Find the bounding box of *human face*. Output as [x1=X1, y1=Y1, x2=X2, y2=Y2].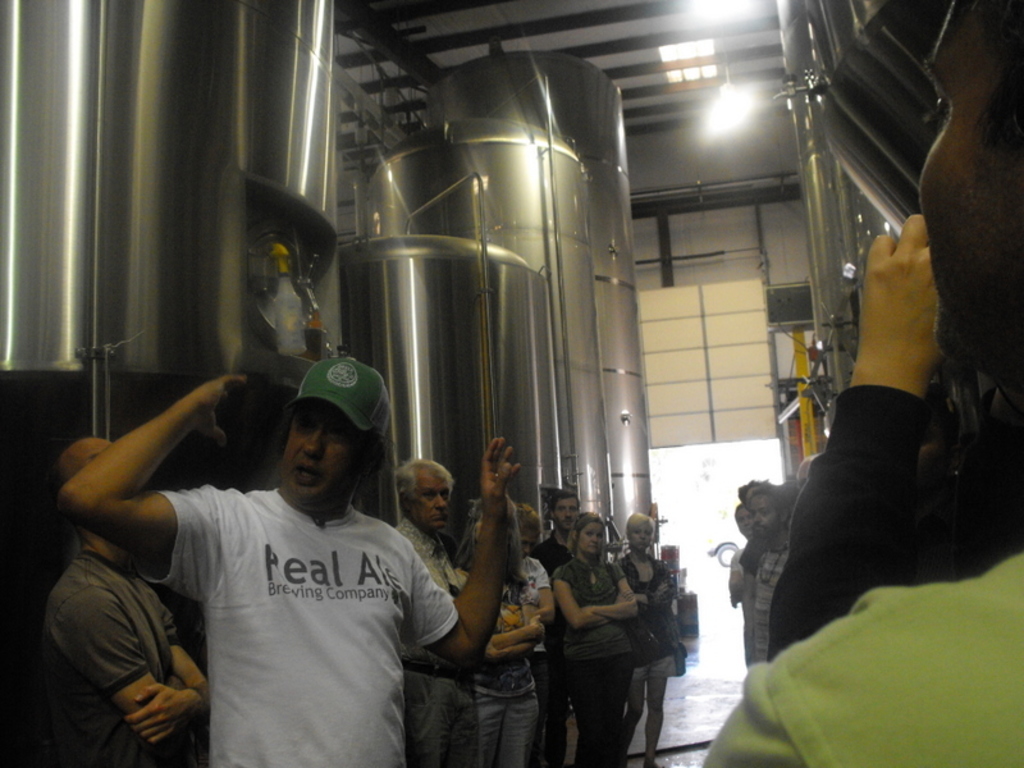
[x1=628, y1=520, x2=653, y2=549].
